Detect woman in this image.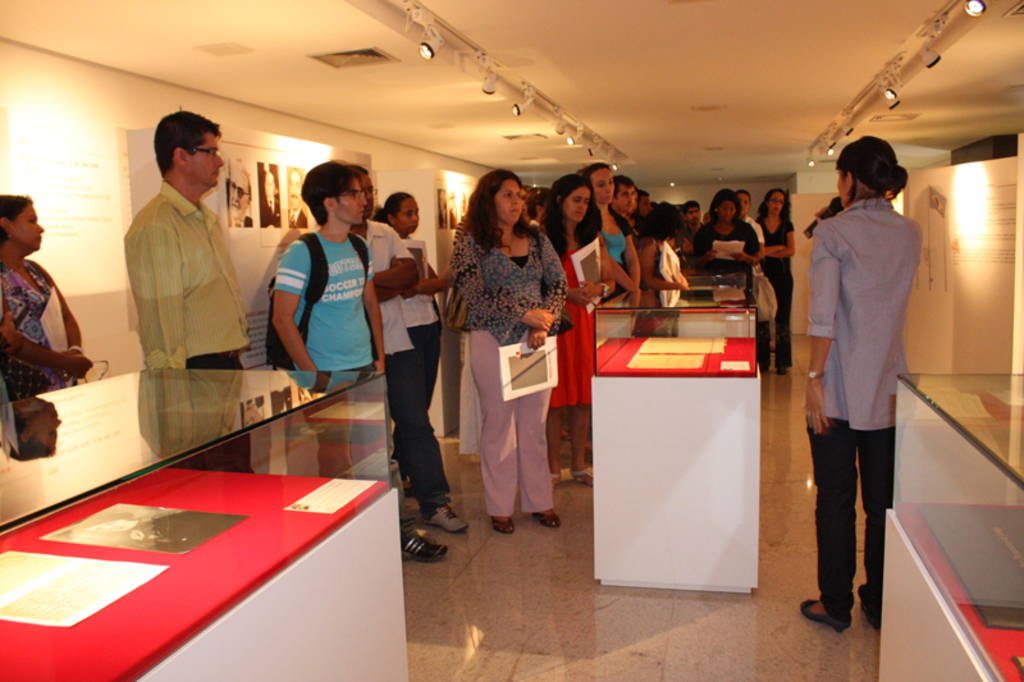
Detection: locate(575, 161, 643, 351).
